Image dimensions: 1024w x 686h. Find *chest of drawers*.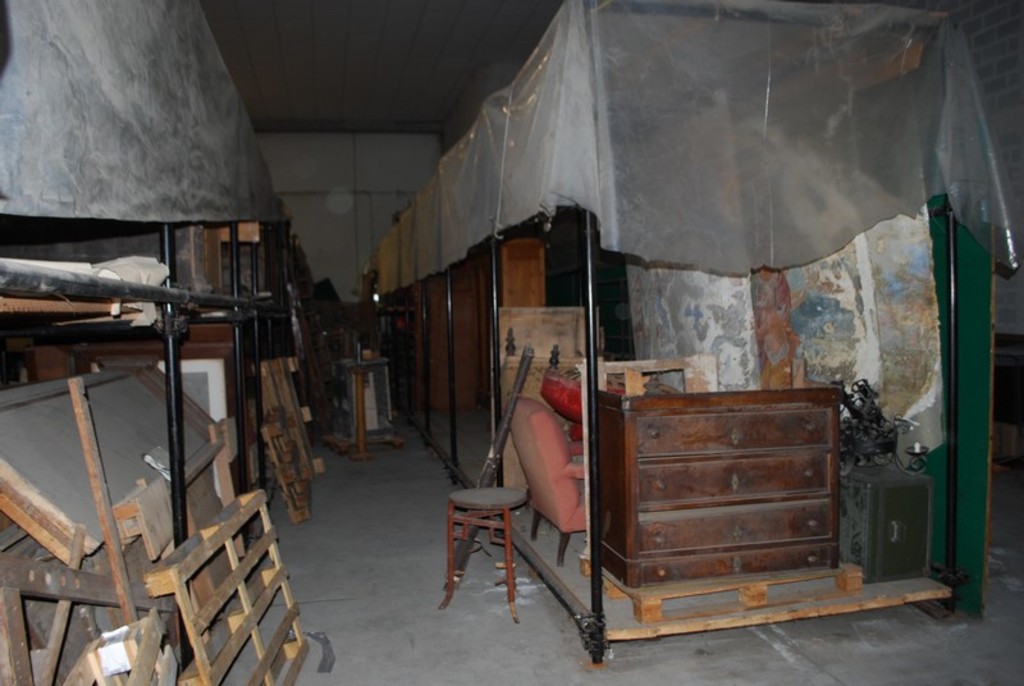
595/374/840/590.
